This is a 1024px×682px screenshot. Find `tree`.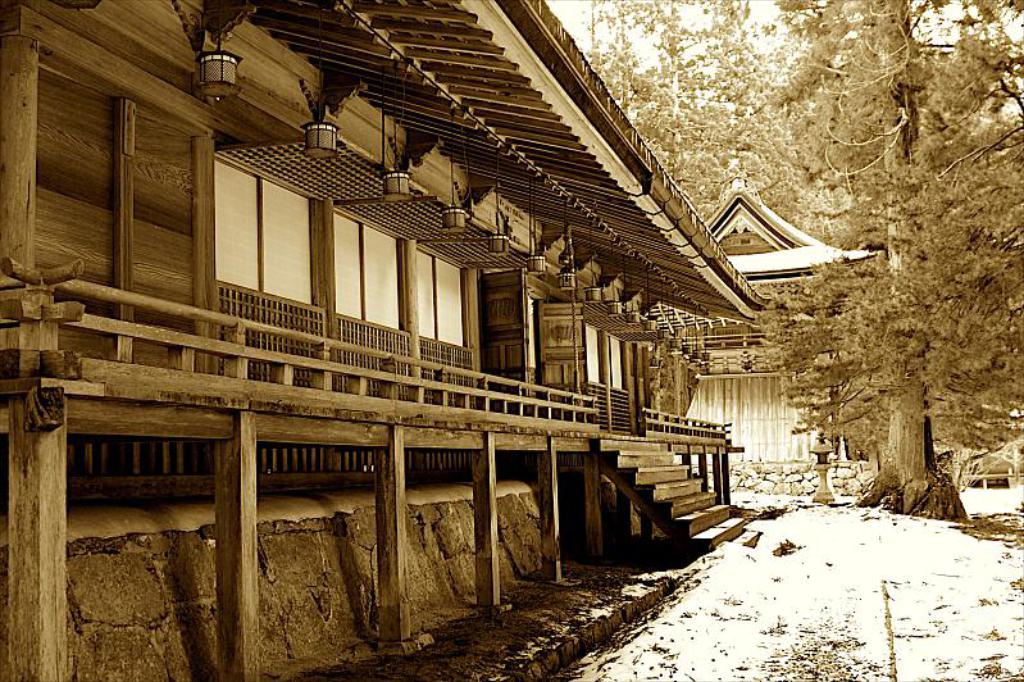
Bounding box: x1=756 y1=0 x2=1023 y2=515.
